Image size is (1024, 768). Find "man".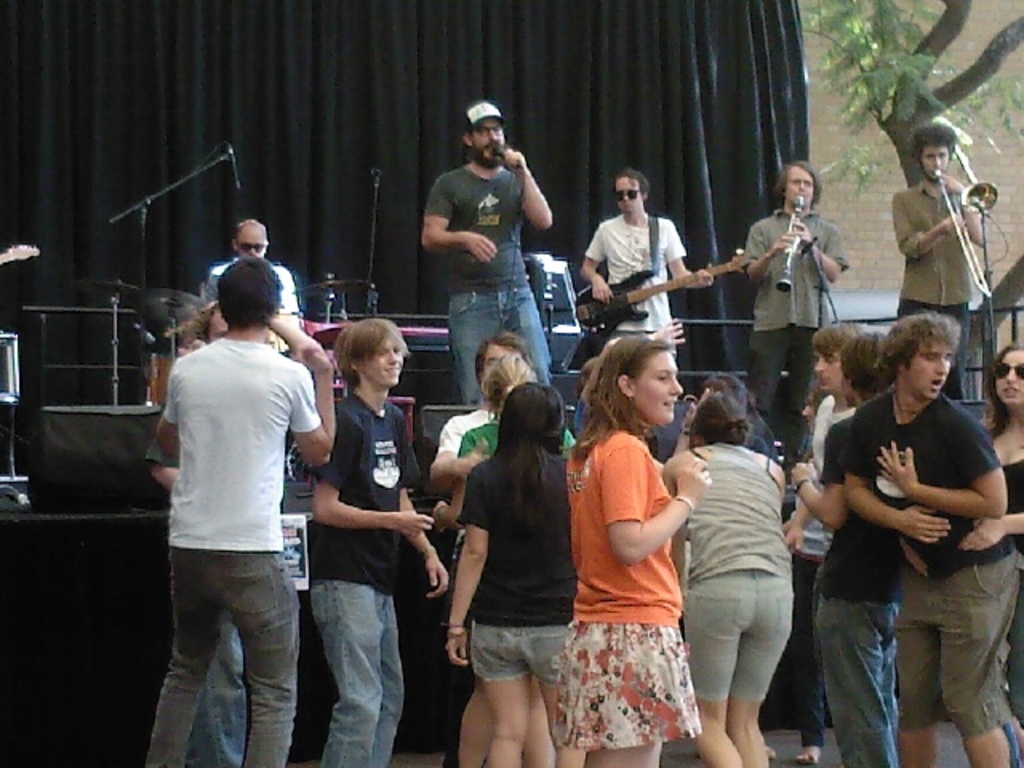
select_region(890, 123, 982, 395).
